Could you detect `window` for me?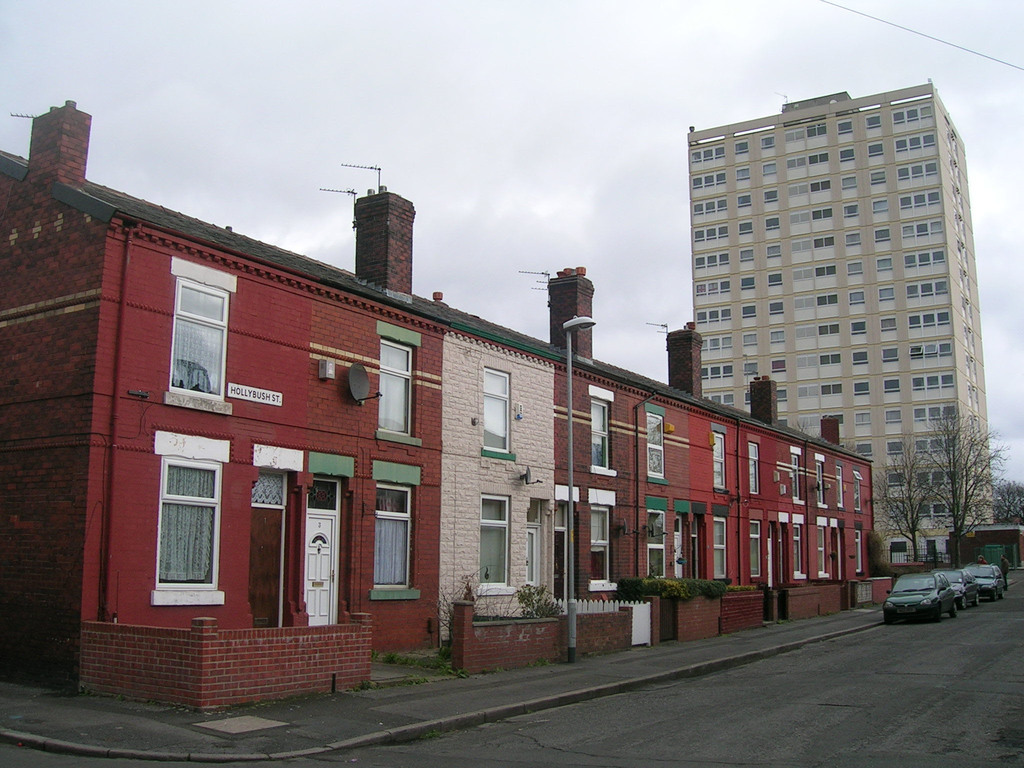
Detection result: l=807, t=152, r=827, b=165.
